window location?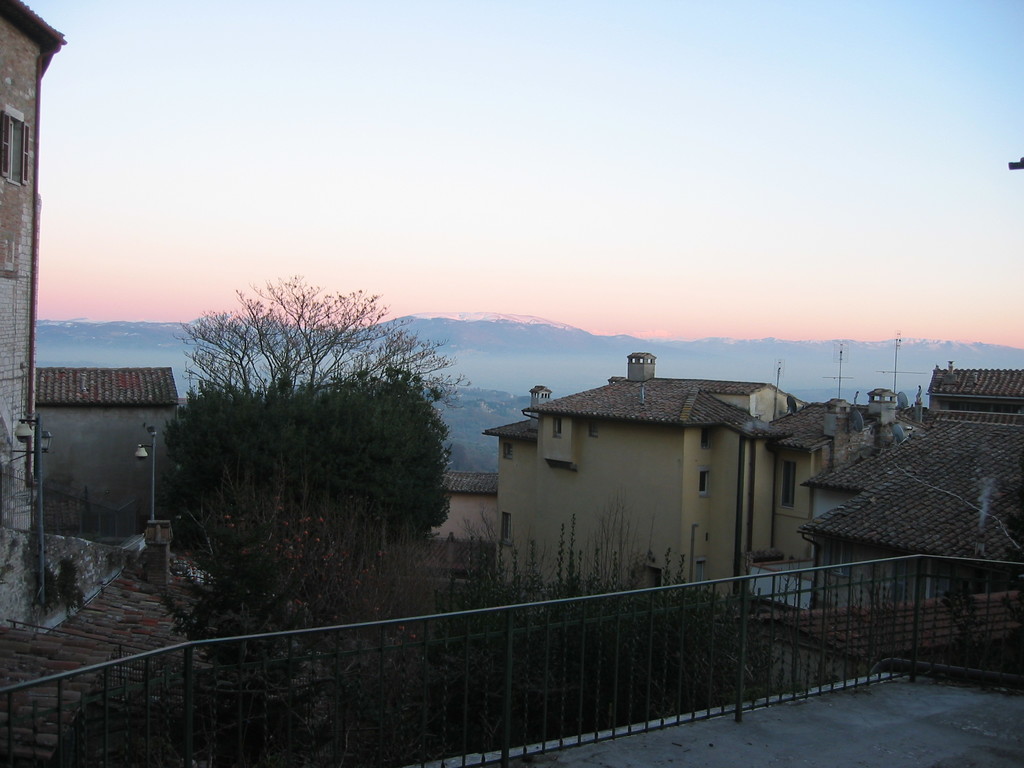
x1=705, y1=428, x2=712, y2=450
